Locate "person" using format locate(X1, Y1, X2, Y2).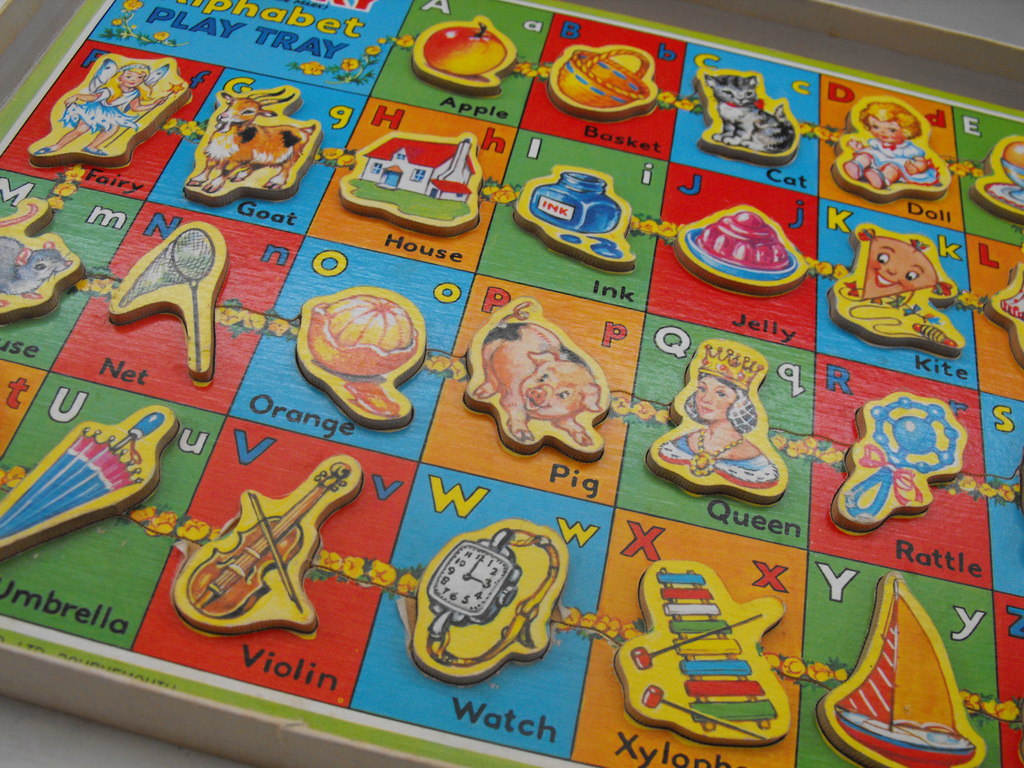
locate(29, 62, 172, 157).
